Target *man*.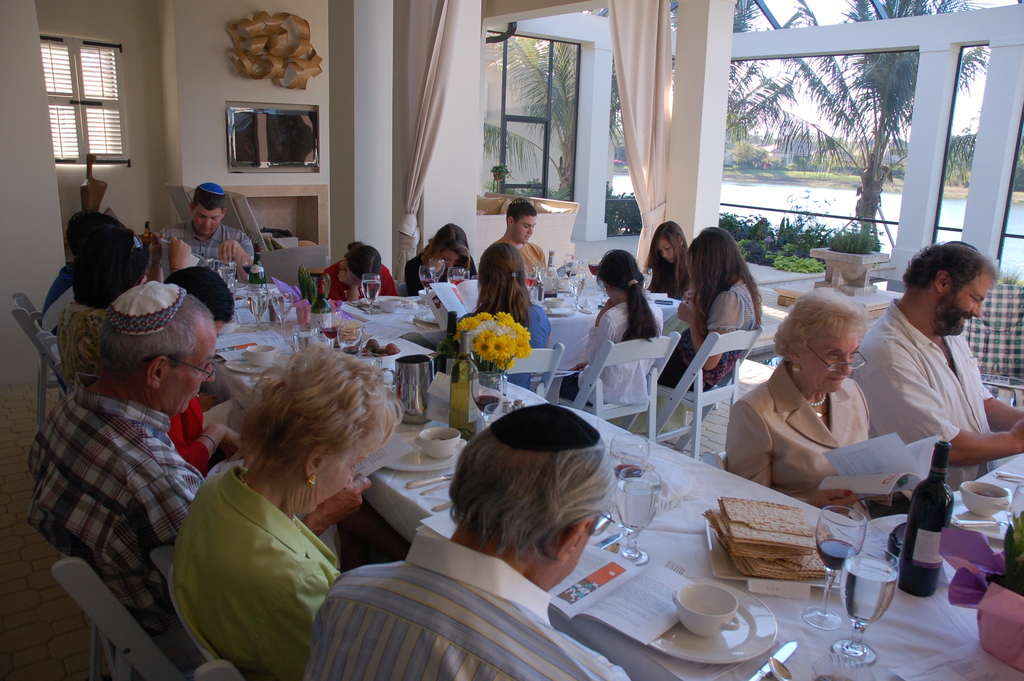
Target region: BBox(28, 279, 376, 658).
